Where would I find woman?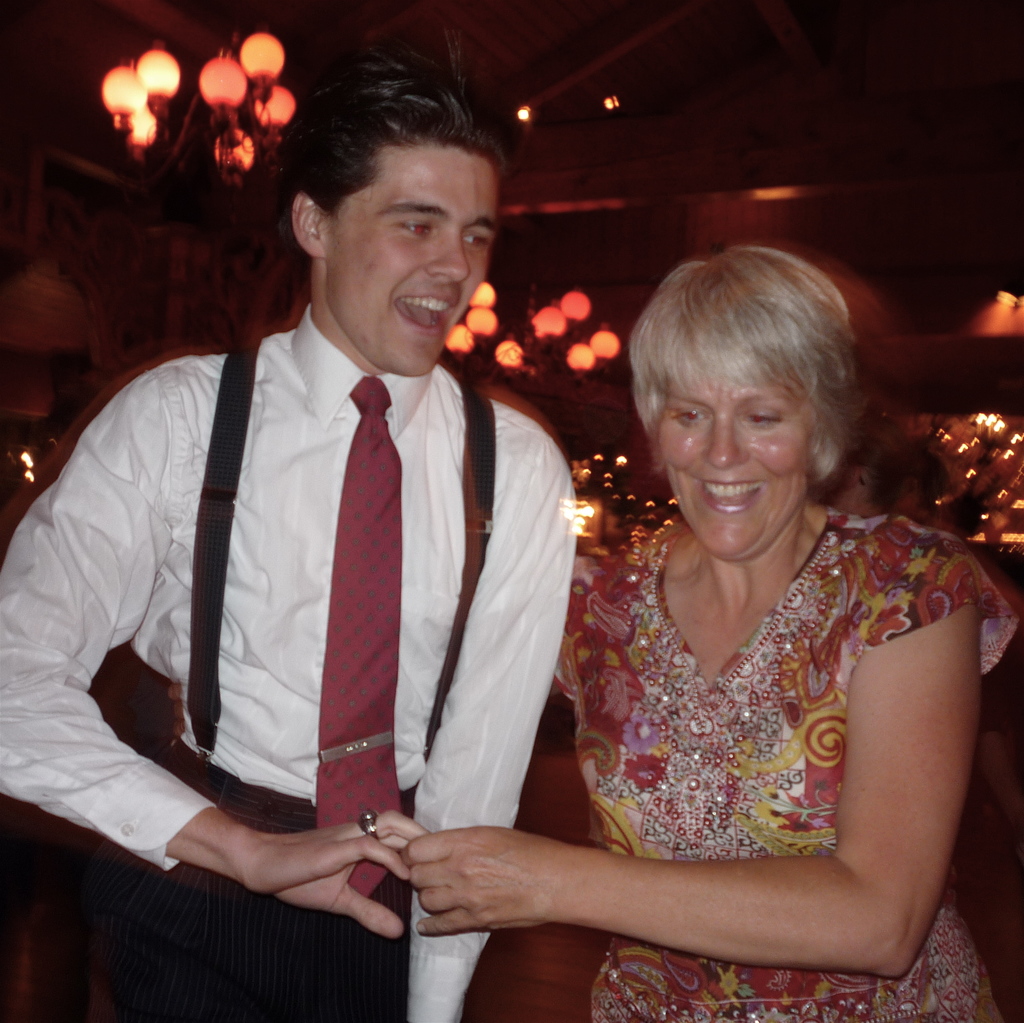
At detection(477, 229, 996, 1011).
